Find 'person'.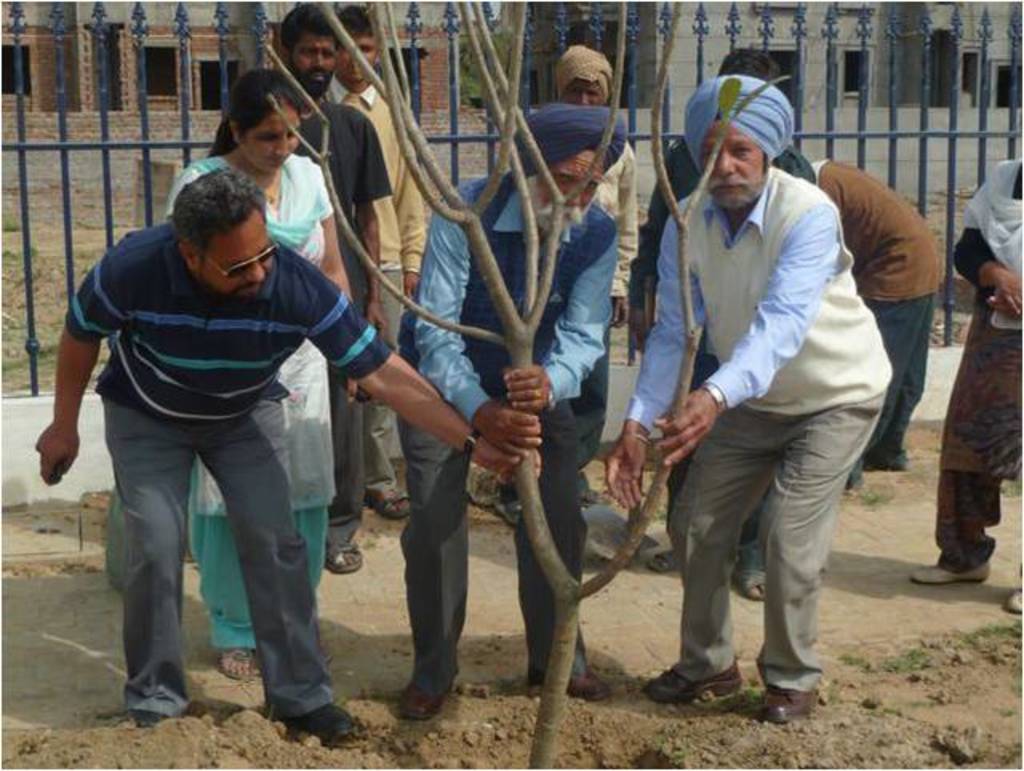
BBox(168, 67, 363, 678).
